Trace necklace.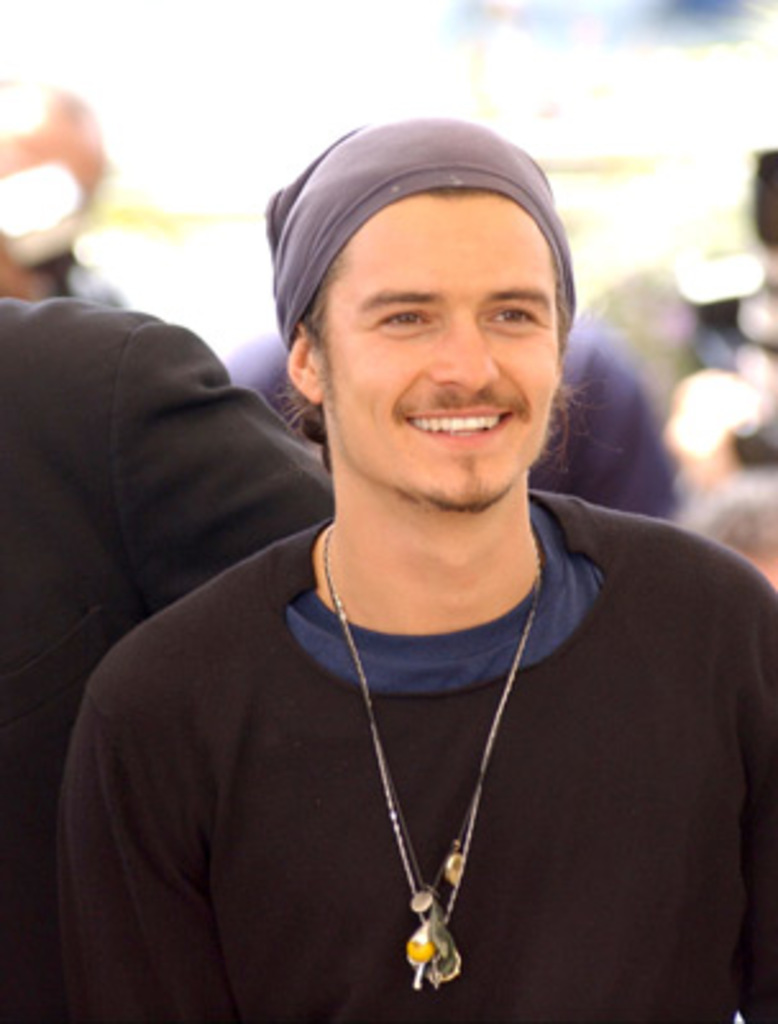
Traced to {"left": 322, "top": 532, "right": 535, "bottom": 988}.
